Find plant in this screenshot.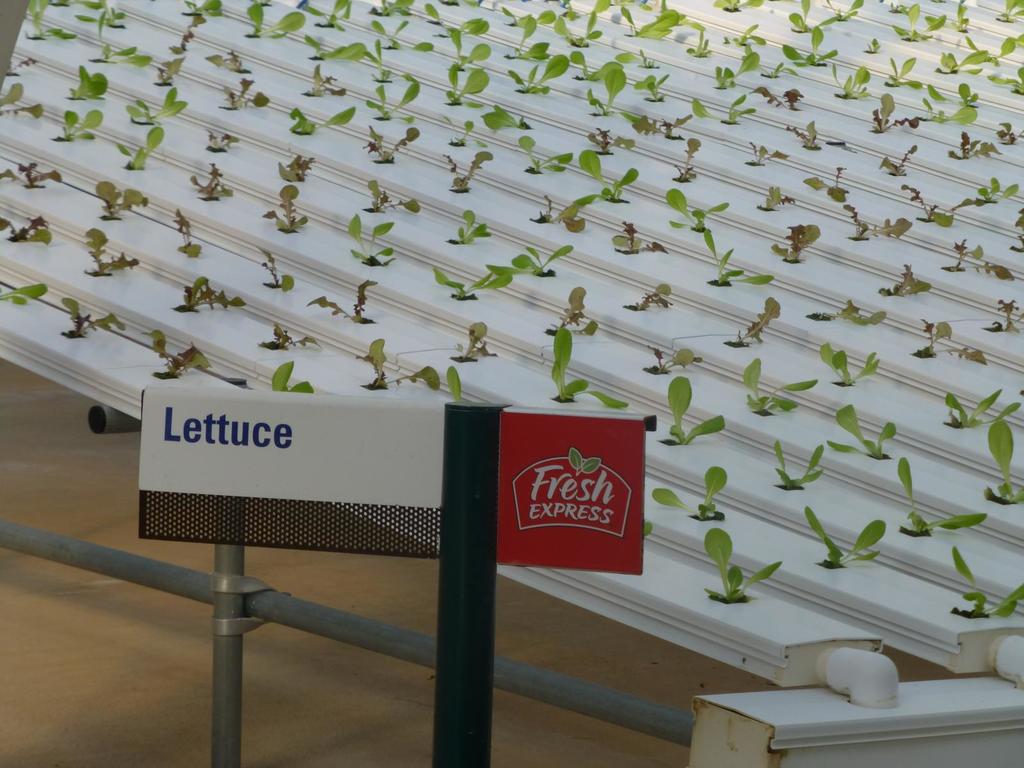
The bounding box for plant is detection(362, 124, 418, 161).
